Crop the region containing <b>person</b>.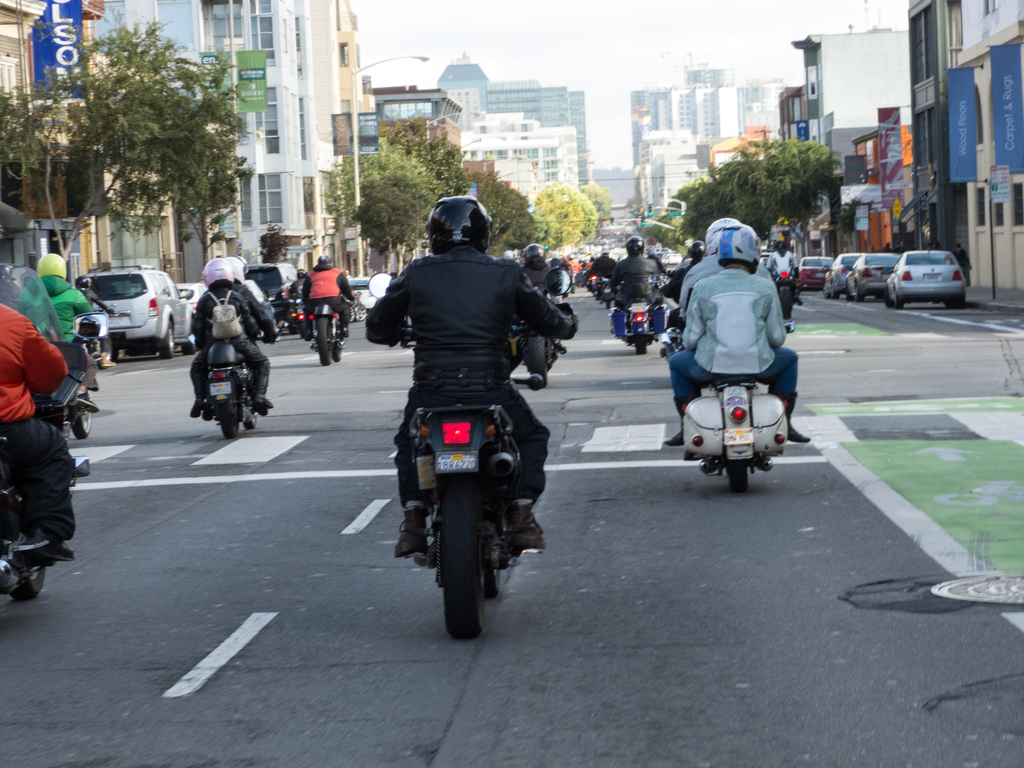
Crop region: box=[185, 262, 273, 419].
